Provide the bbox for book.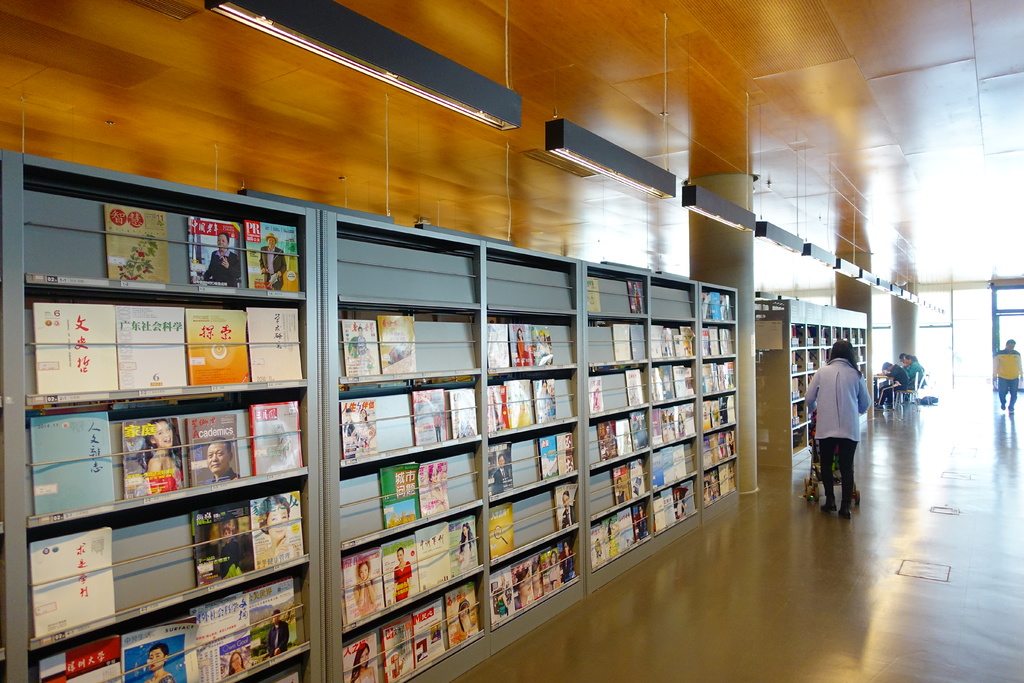
BBox(530, 325, 551, 367).
